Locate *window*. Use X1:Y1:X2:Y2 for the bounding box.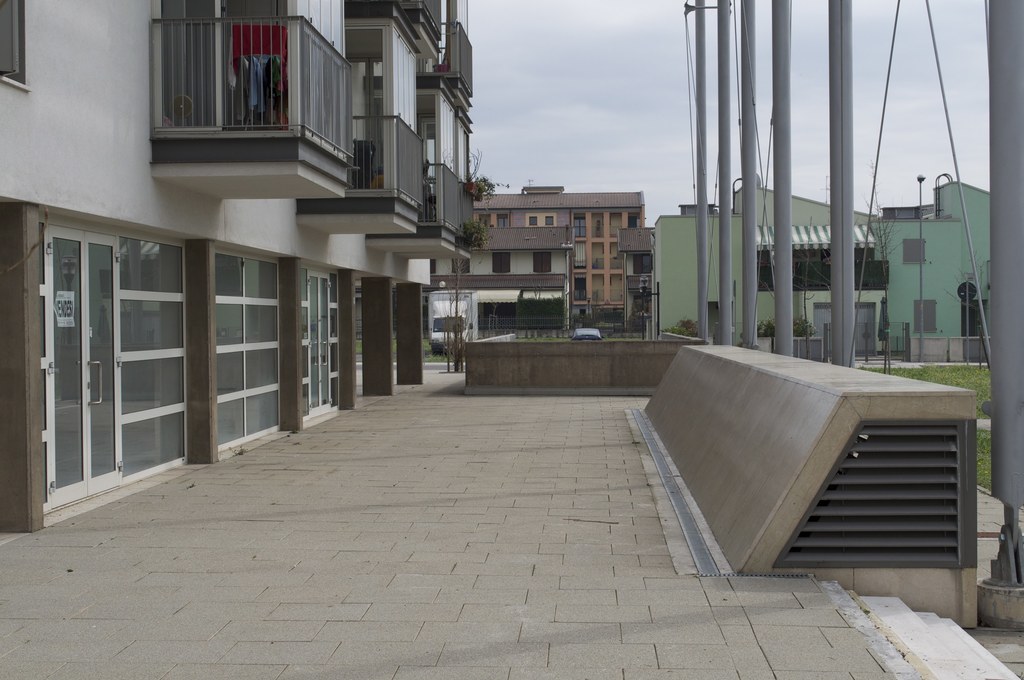
477:212:494:231.
